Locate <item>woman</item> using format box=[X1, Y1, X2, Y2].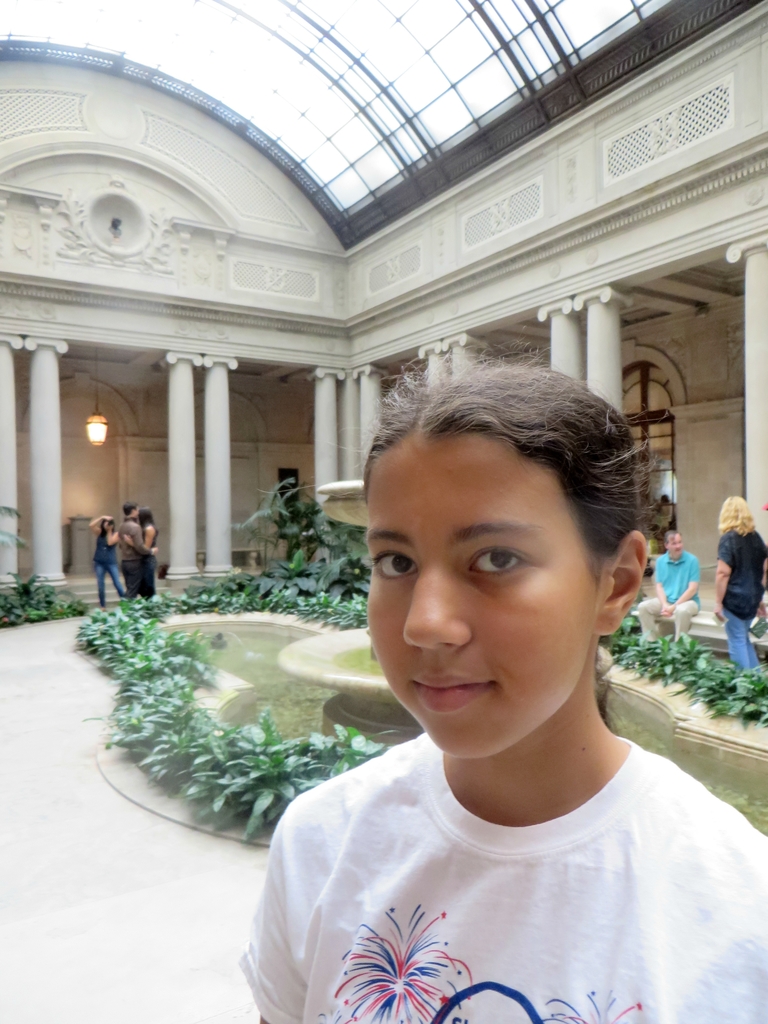
box=[88, 506, 135, 623].
